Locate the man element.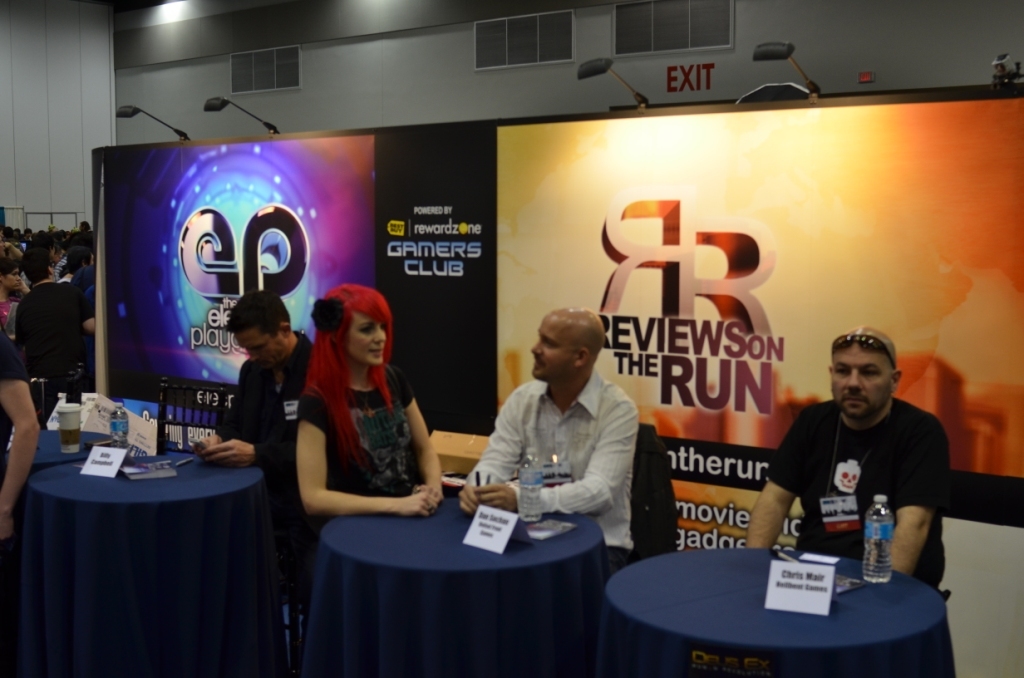
Element bbox: {"x1": 52, "y1": 247, "x2": 66, "y2": 286}.
